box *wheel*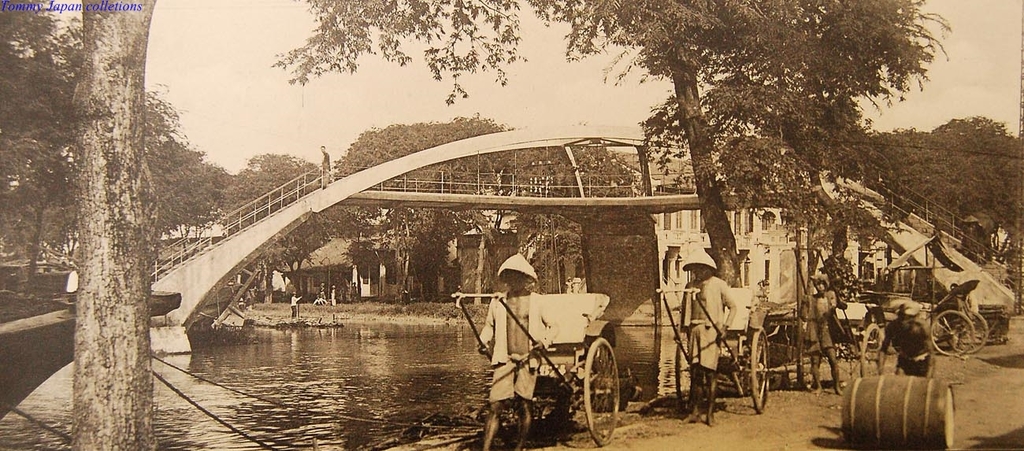
{"x1": 749, "y1": 327, "x2": 769, "y2": 415}
